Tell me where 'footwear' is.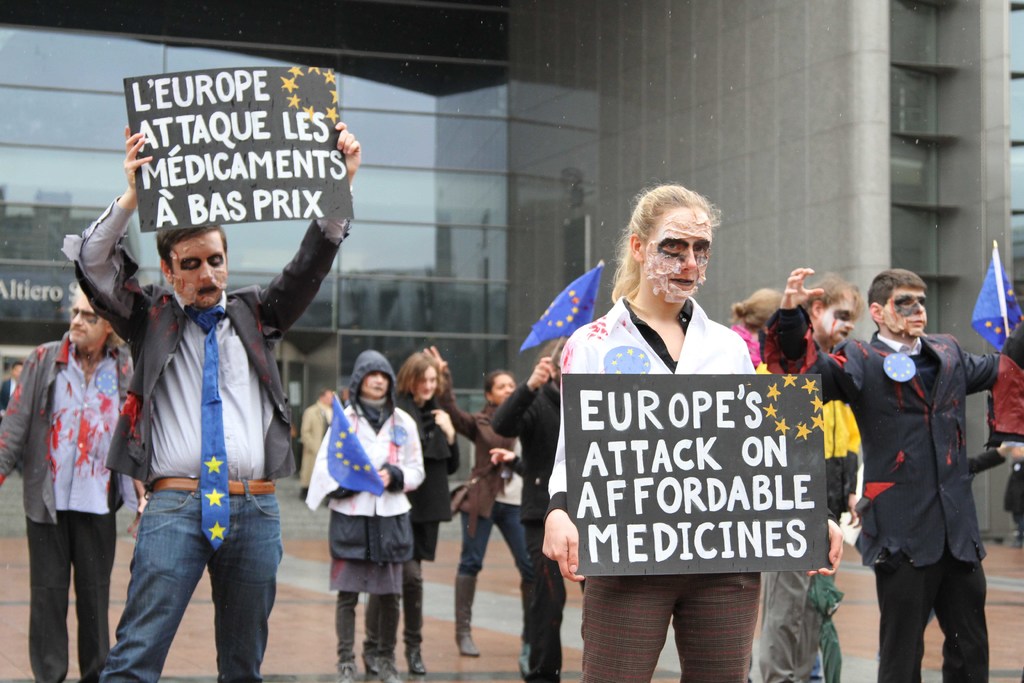
'footwear' is at bbox=(400, 582, 429, 670).
